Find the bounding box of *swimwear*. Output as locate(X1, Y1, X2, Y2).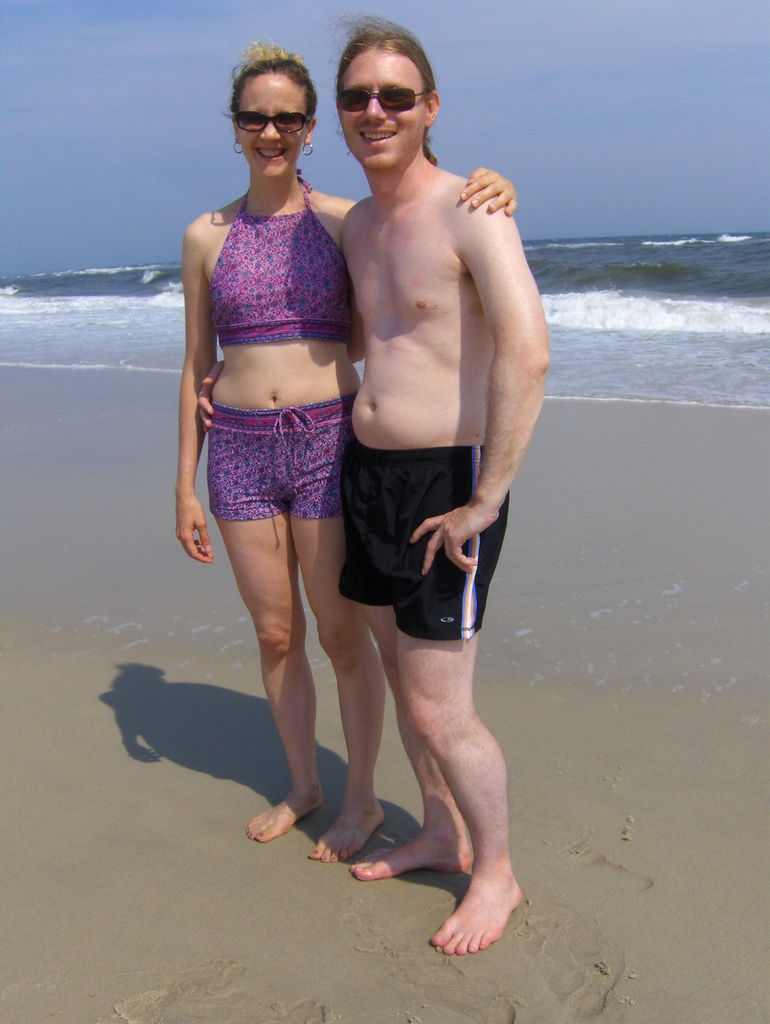
locate(198, 386, 361, 519).
